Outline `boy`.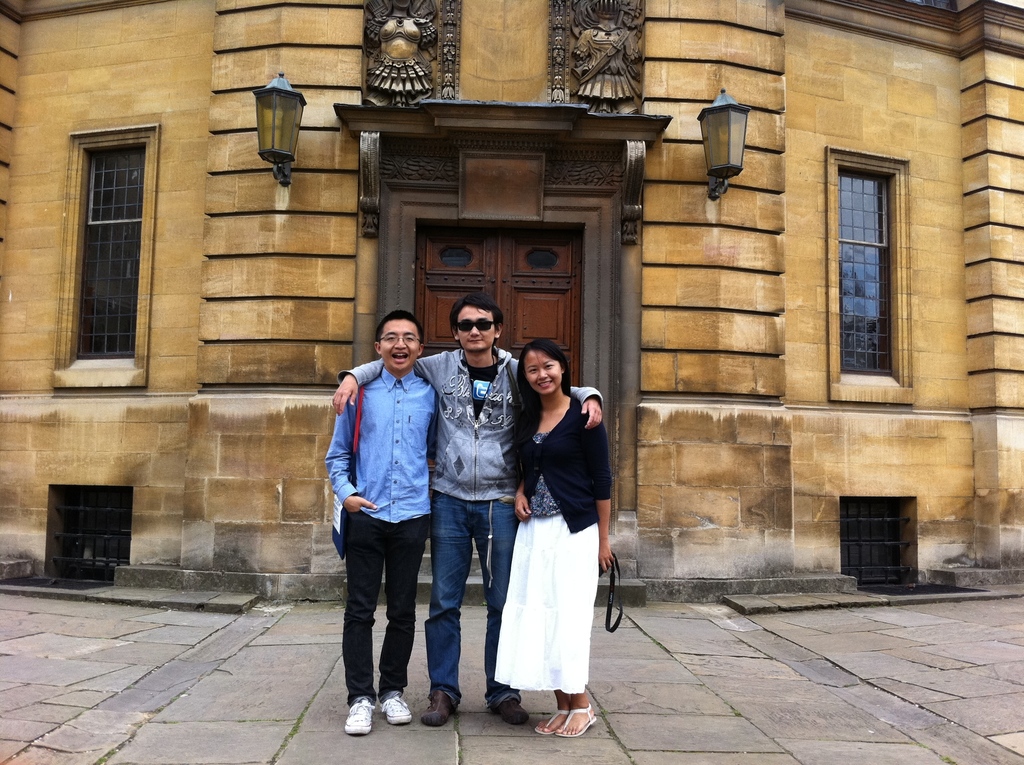
Outline: (321,309,437,741).
